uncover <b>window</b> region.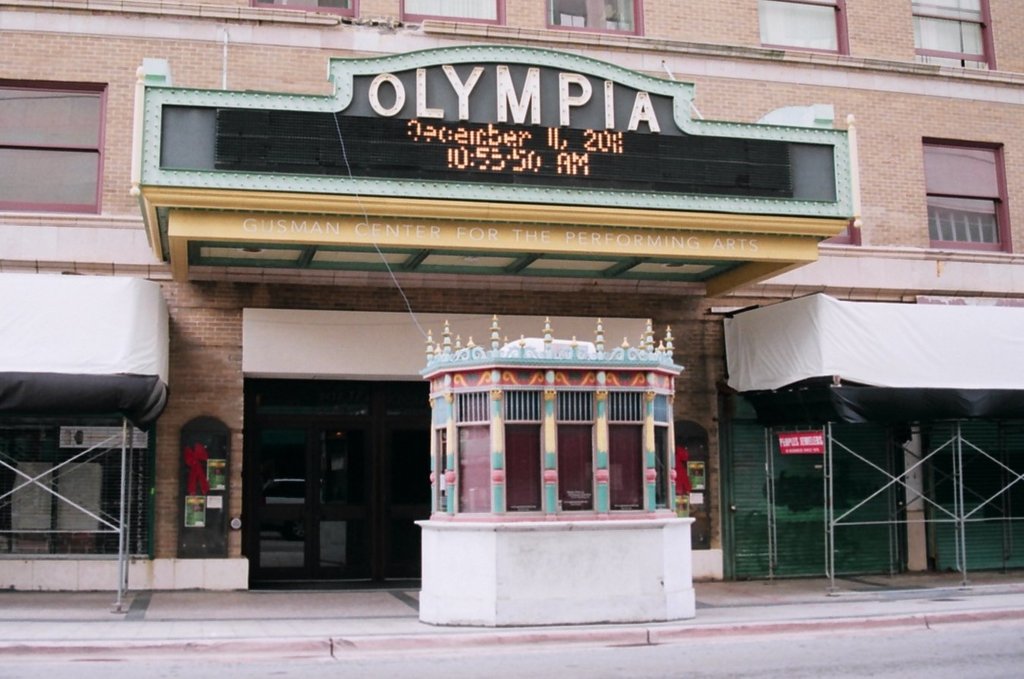
Uncovered: [x1=544, y1=0, x2=641, y2=31].
